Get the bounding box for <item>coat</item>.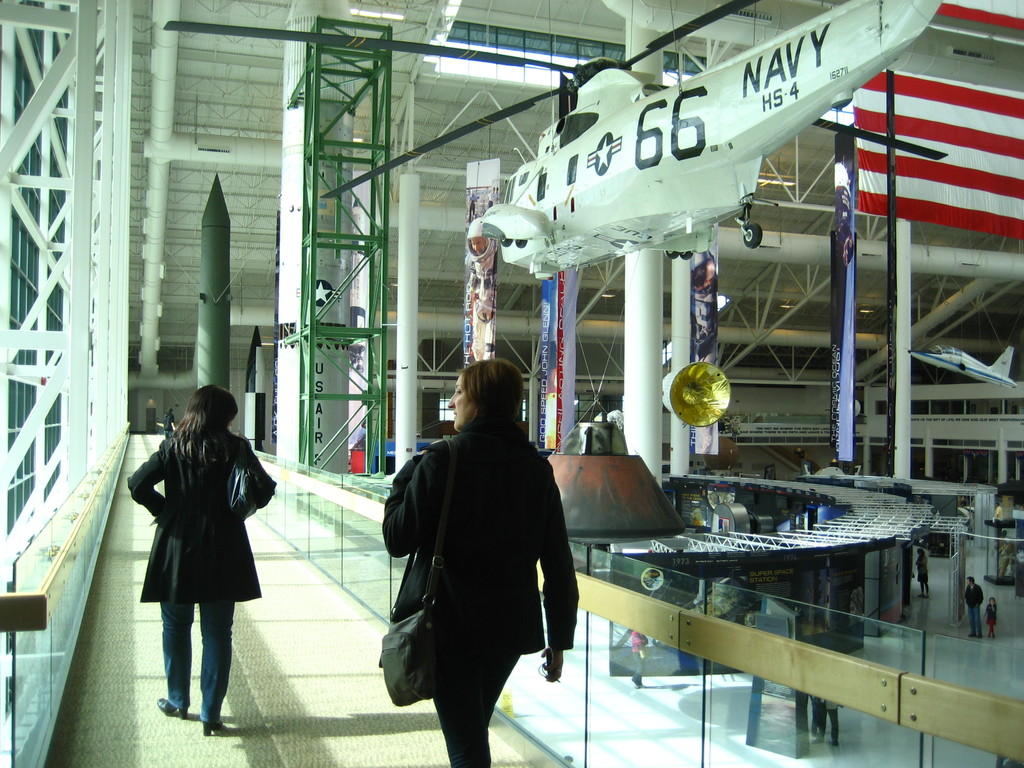
x1=384, y1=421, x2=582, y2=673.
